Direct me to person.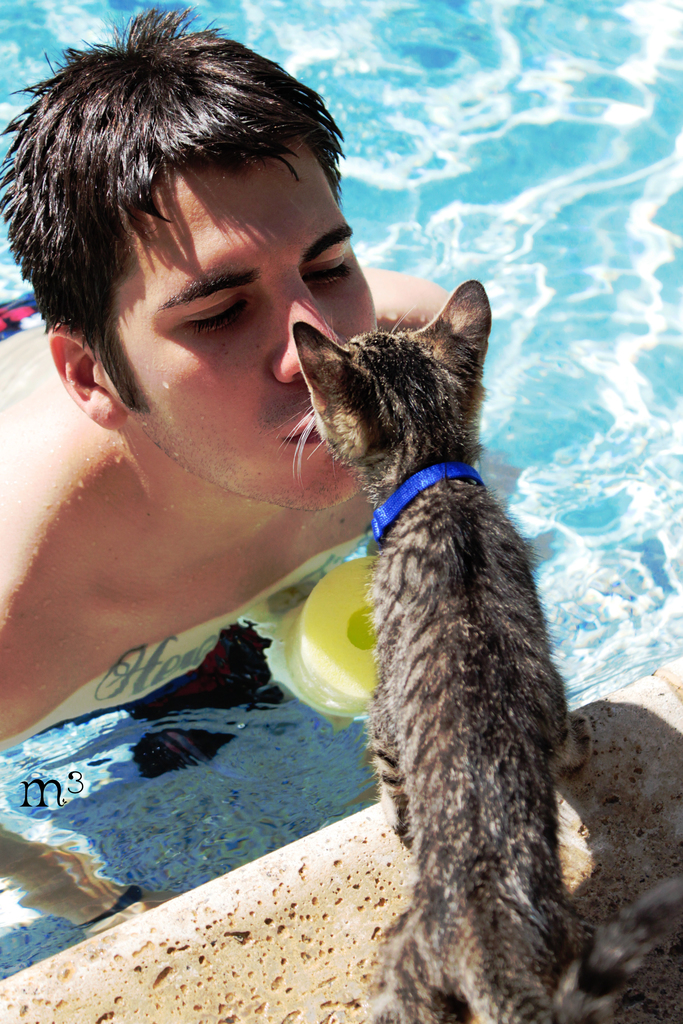
Direction: bbox(0, 0, 458, 936).
